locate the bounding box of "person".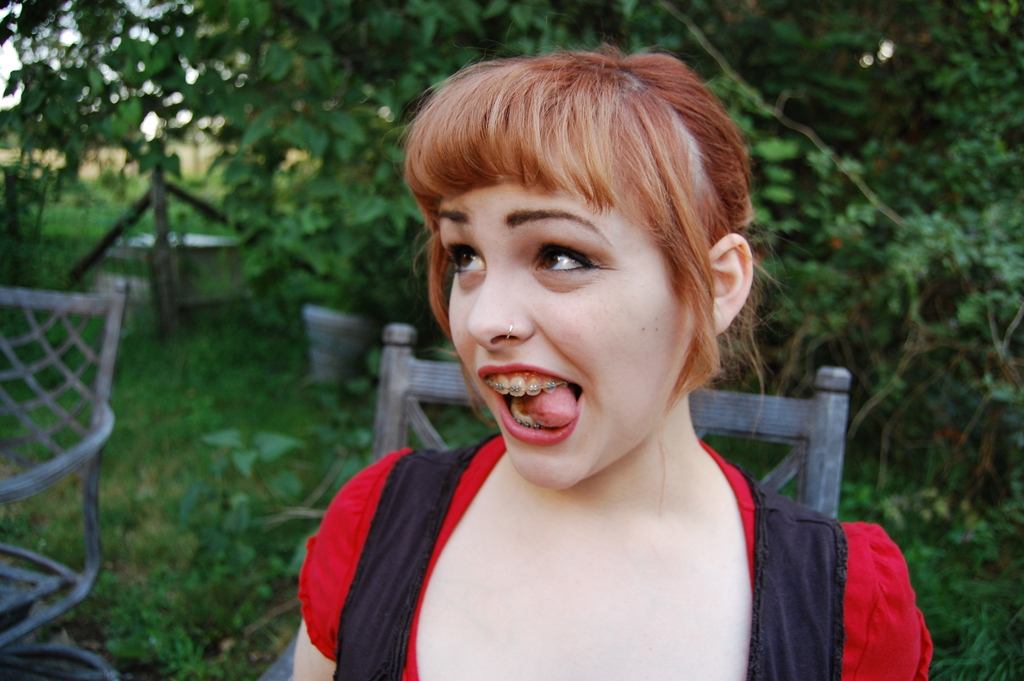
Bounding box: [x1=282, y1=35, x2=873, y2=680].
